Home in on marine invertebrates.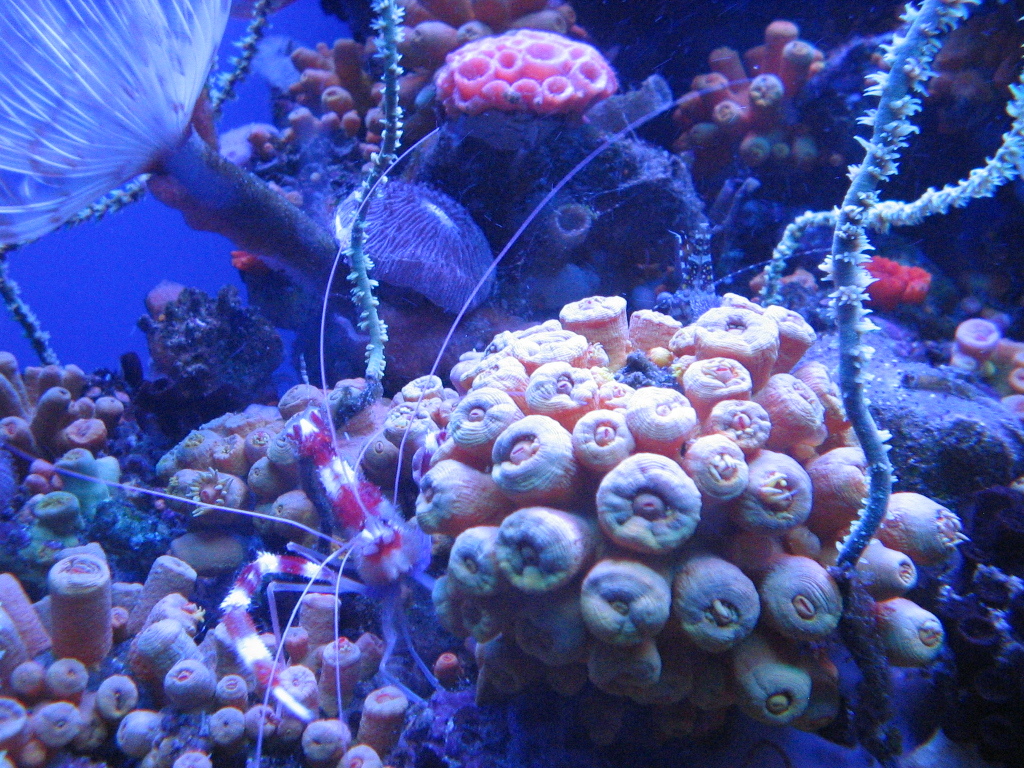
Homed in at bbox=[0, 416, 44, 470].
